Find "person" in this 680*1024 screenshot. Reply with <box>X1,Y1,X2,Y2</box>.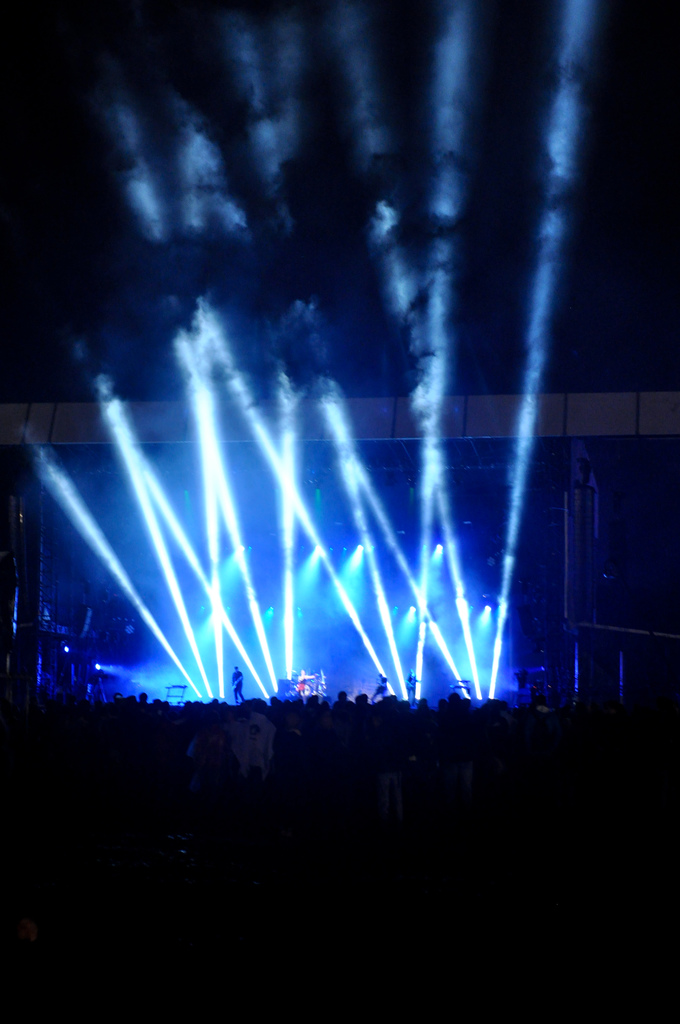
<box>222,666,262,711</box>.
